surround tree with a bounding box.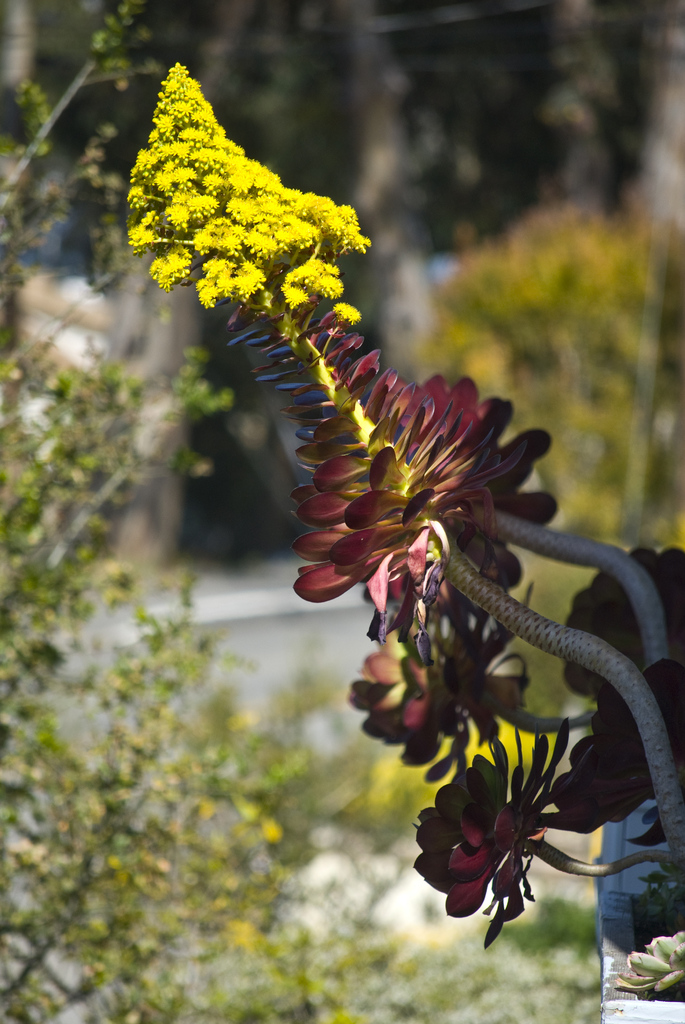
(x1=100, y1=0, x2=271, y2=577).
